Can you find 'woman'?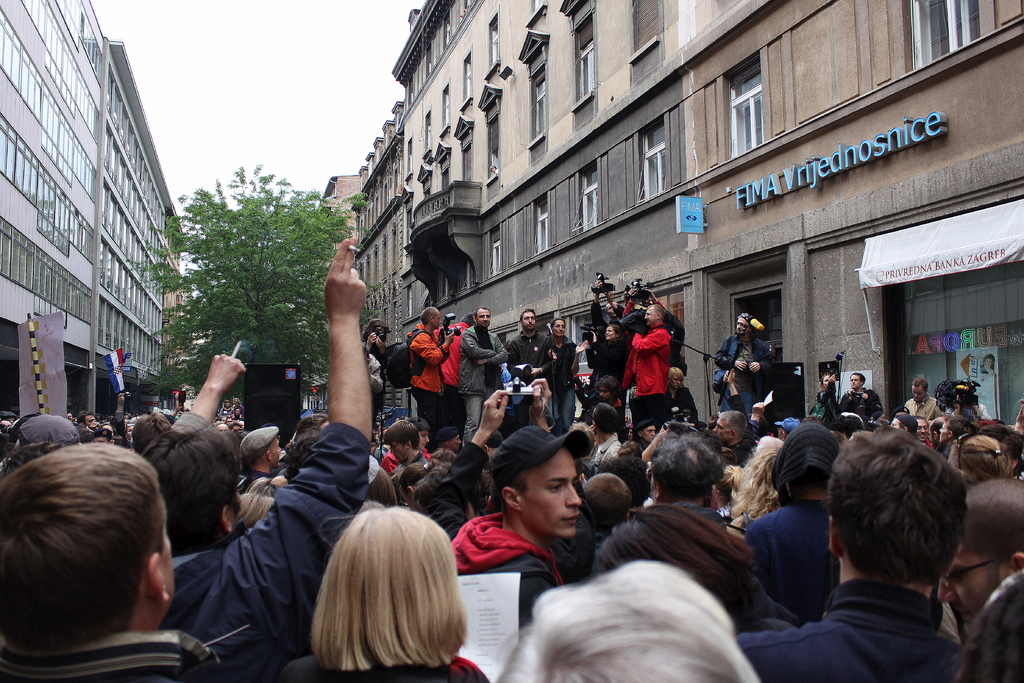
Yes, bounding box: (590,504,801,638).
